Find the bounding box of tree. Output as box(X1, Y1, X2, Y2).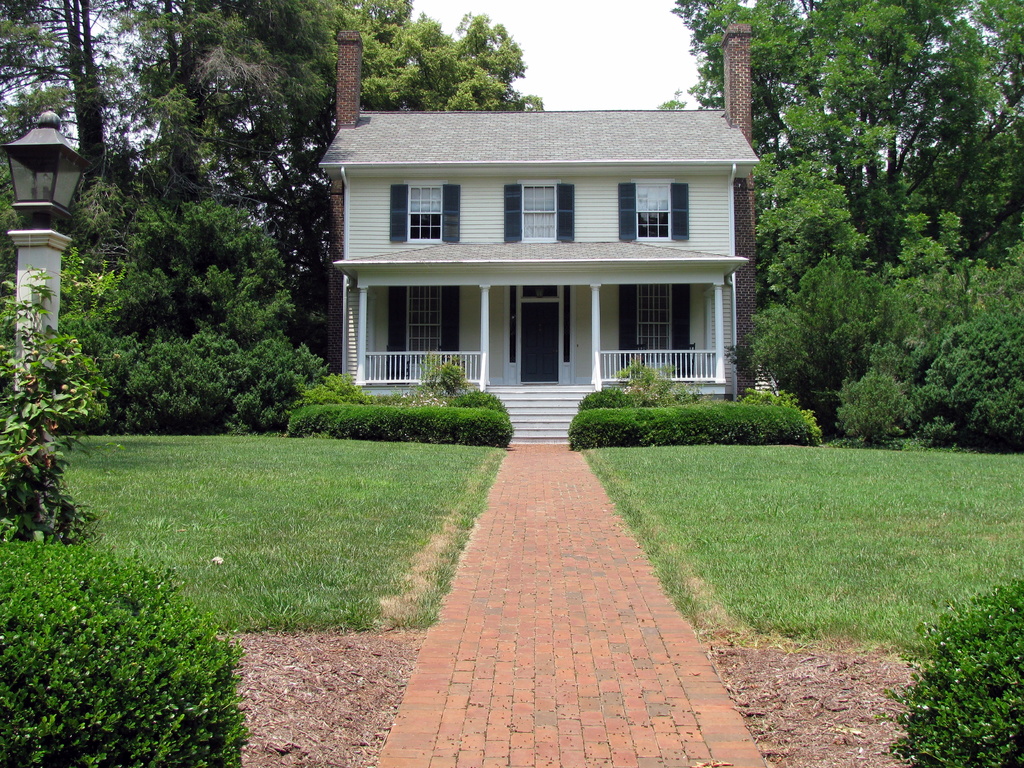
box(659, 0, 1023, 461).
